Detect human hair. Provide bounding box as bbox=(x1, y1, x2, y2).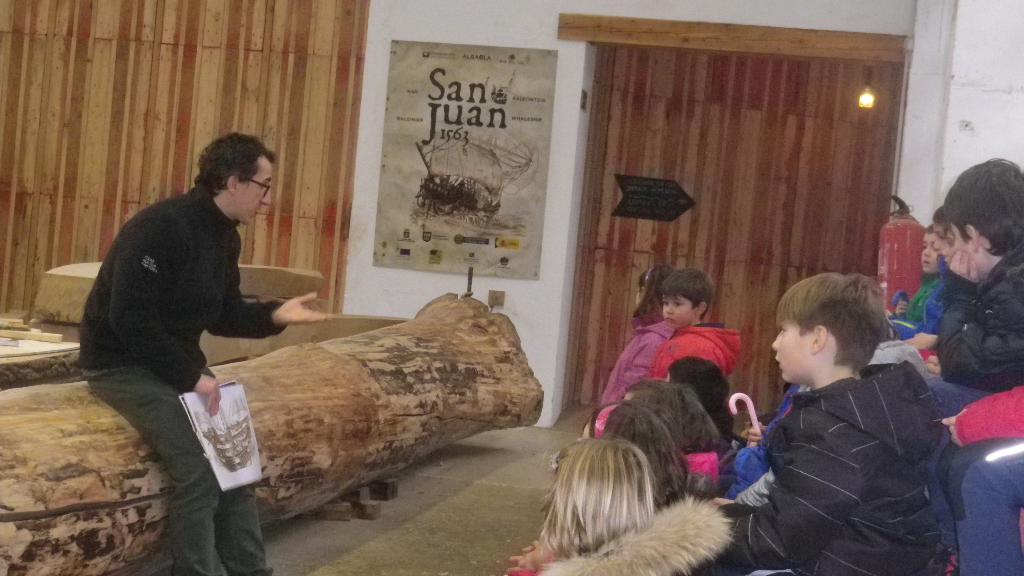
bbox=(627, 382, 725, 460).
